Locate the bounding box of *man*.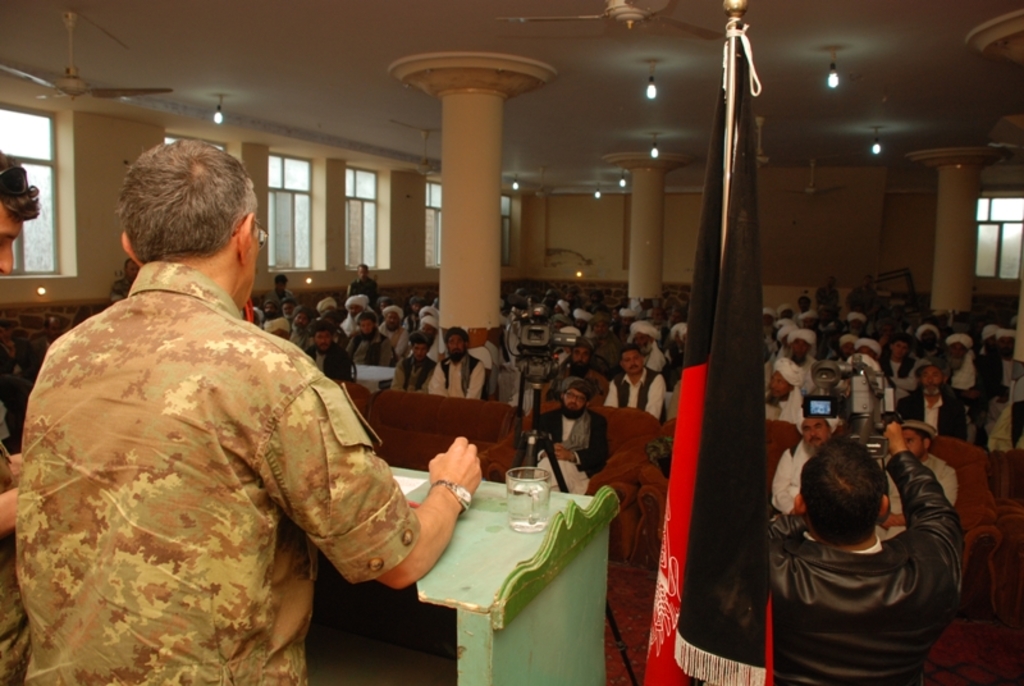
Bounding box: 270 267 292 302.
